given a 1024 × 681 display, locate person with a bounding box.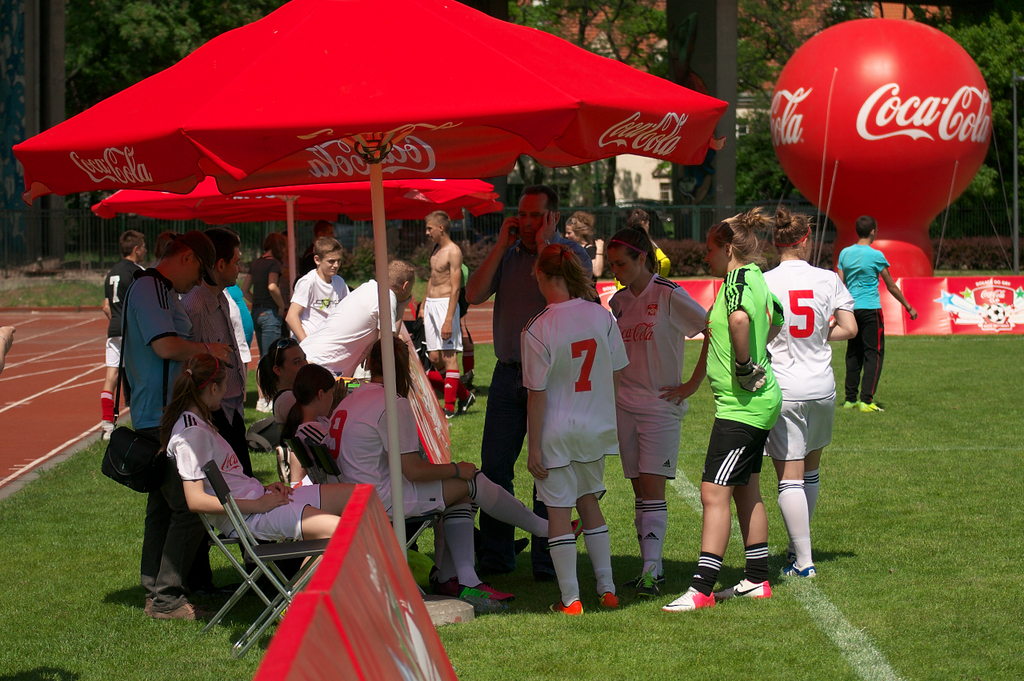
Located: 836, 215, 915, 412.
